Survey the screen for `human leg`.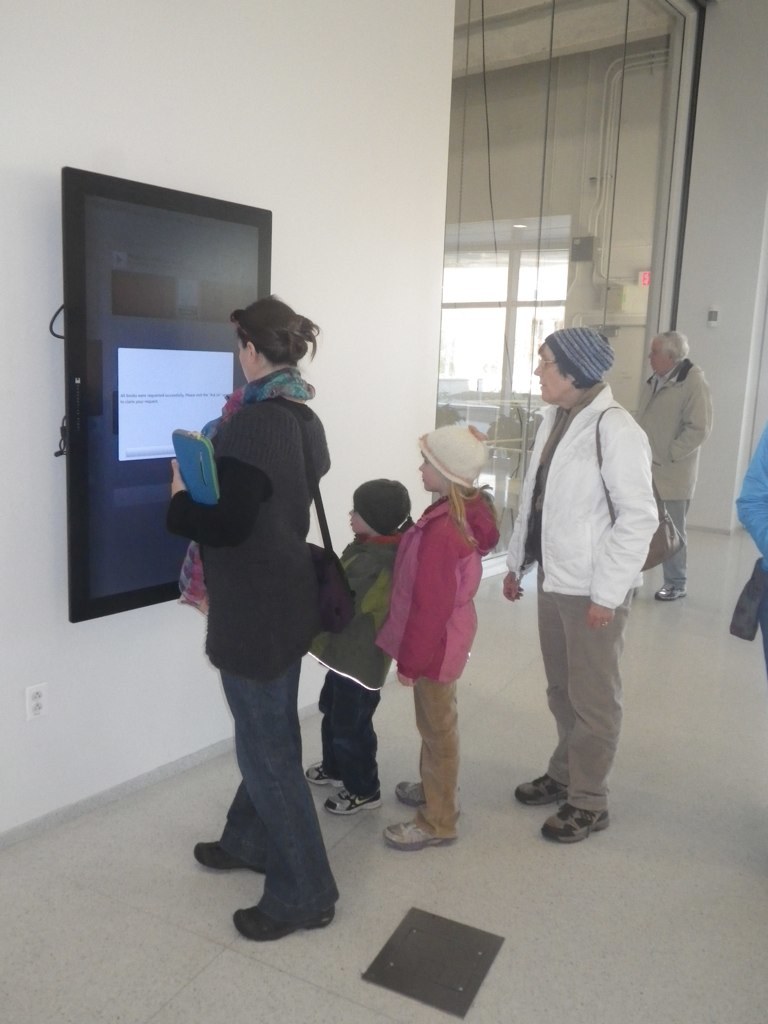
Survey found: crop(301, 679, 380, 821).
